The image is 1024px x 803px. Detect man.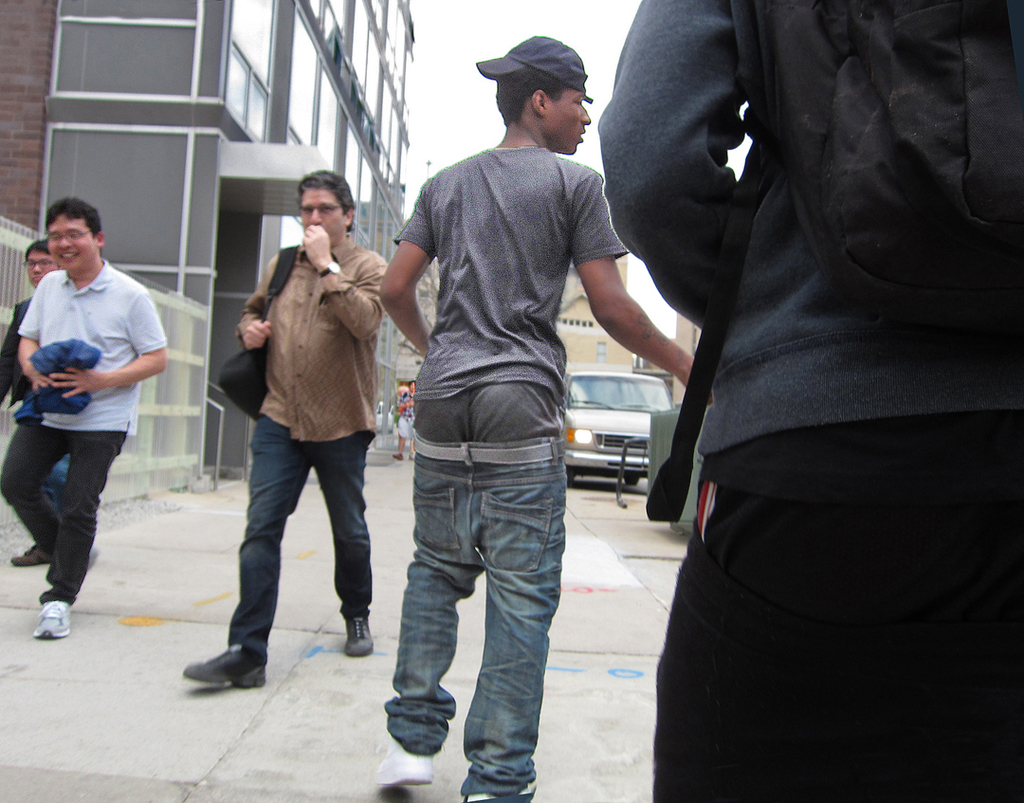
Detection: left=379, top=31, right=710, bottom=802.
